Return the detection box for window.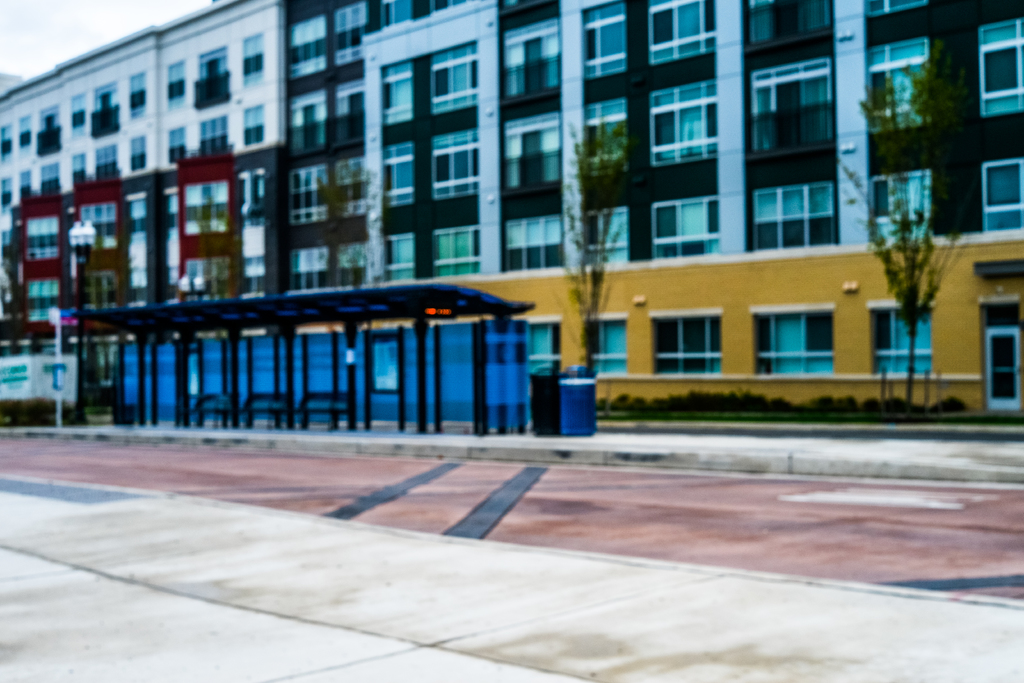
(left=431, top=42, right=481, bottom=115).
